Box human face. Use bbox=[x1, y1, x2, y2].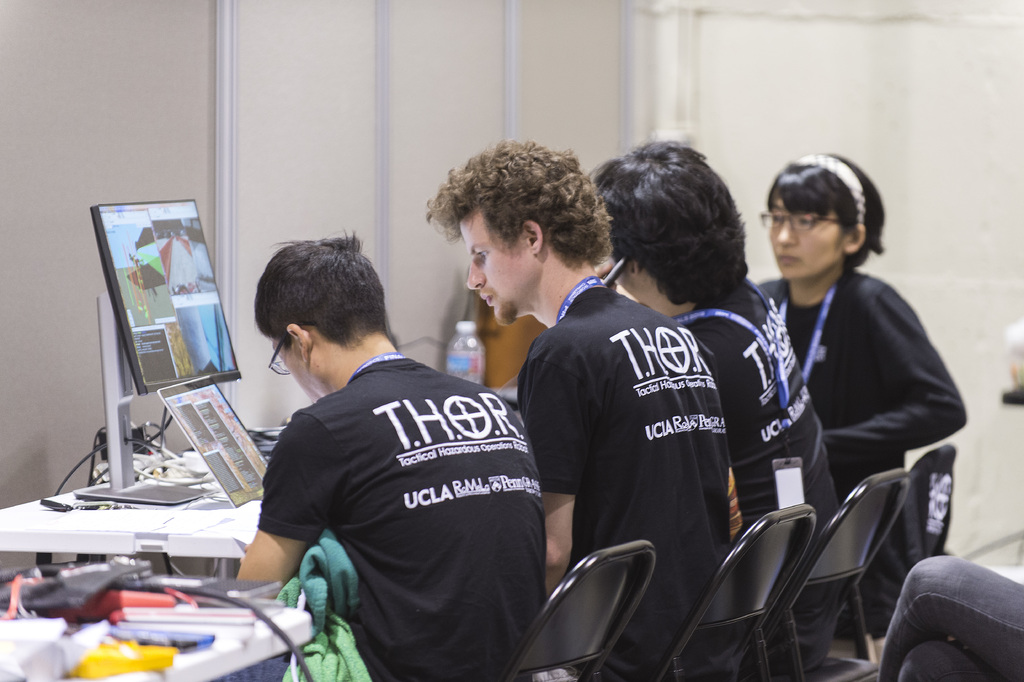
bbox=[614, 267, 673, 317].
